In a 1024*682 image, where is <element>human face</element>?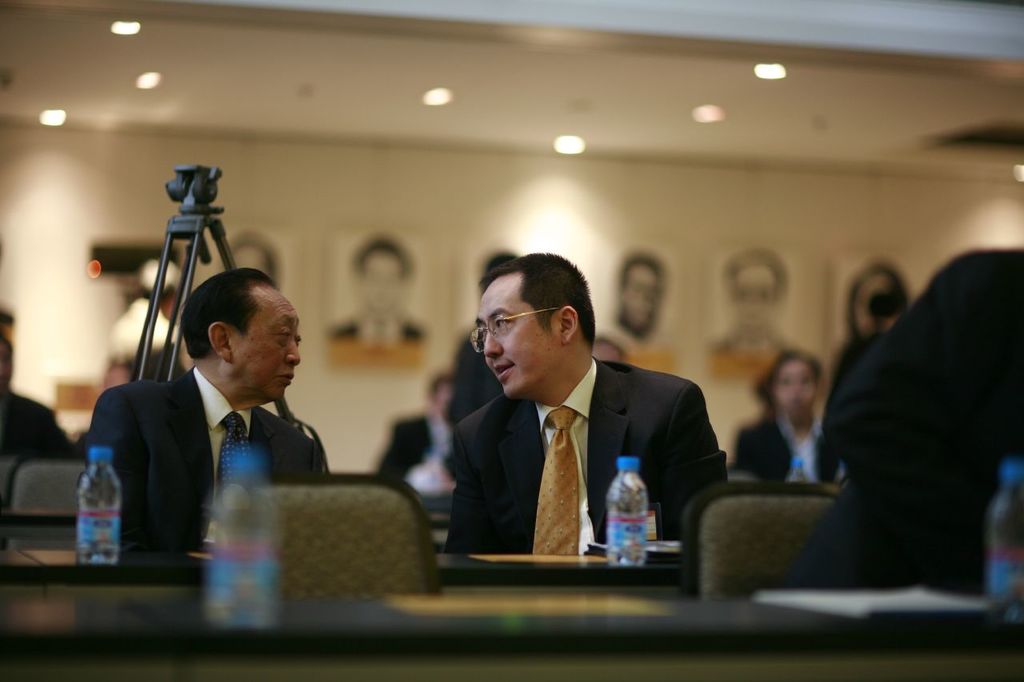
<box>240,296,305,402</box>.
